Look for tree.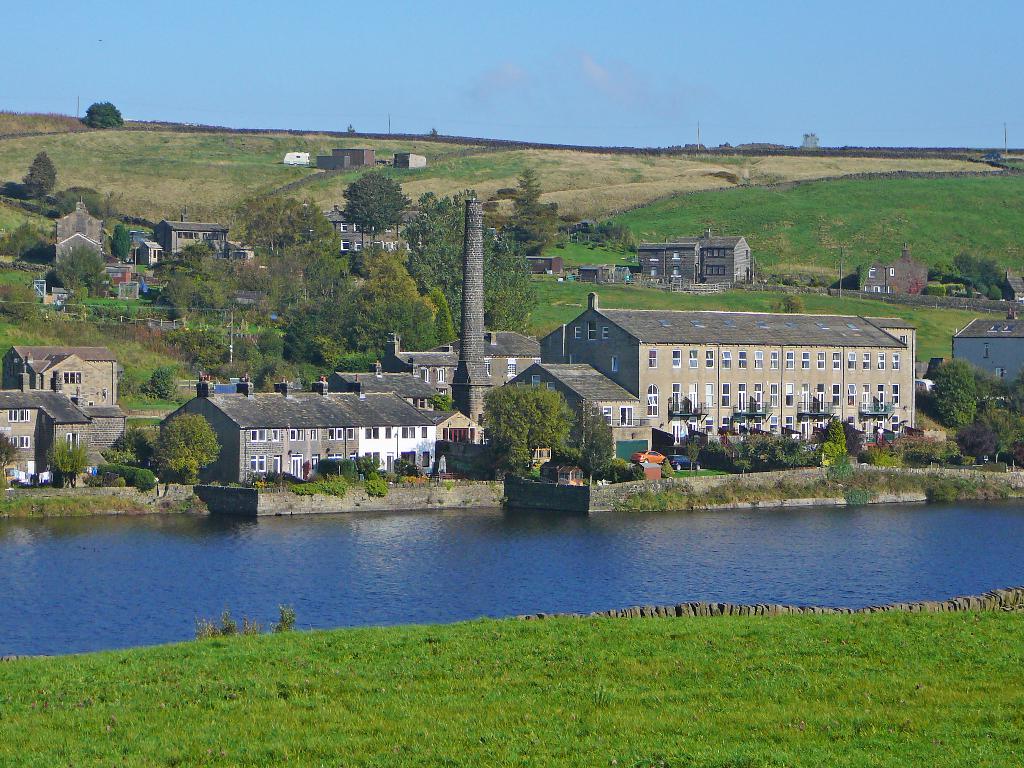
Found: pyautogui.locateOnScreen(604, 219, 627, 248).
